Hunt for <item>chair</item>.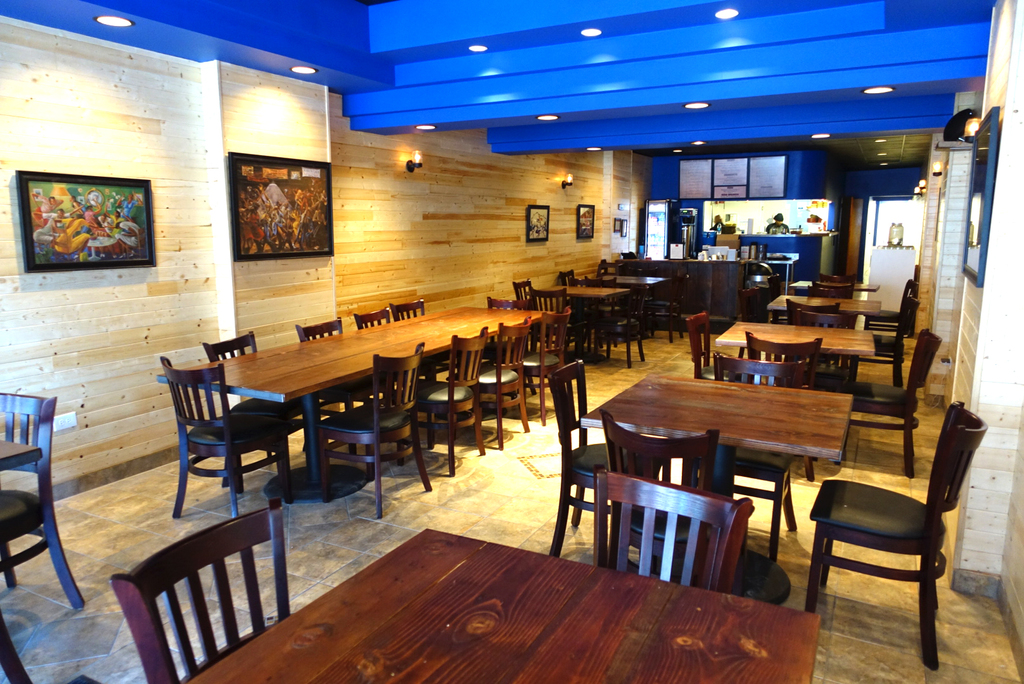
Hunted down at <region>845, 294, 922, 394</region>.
